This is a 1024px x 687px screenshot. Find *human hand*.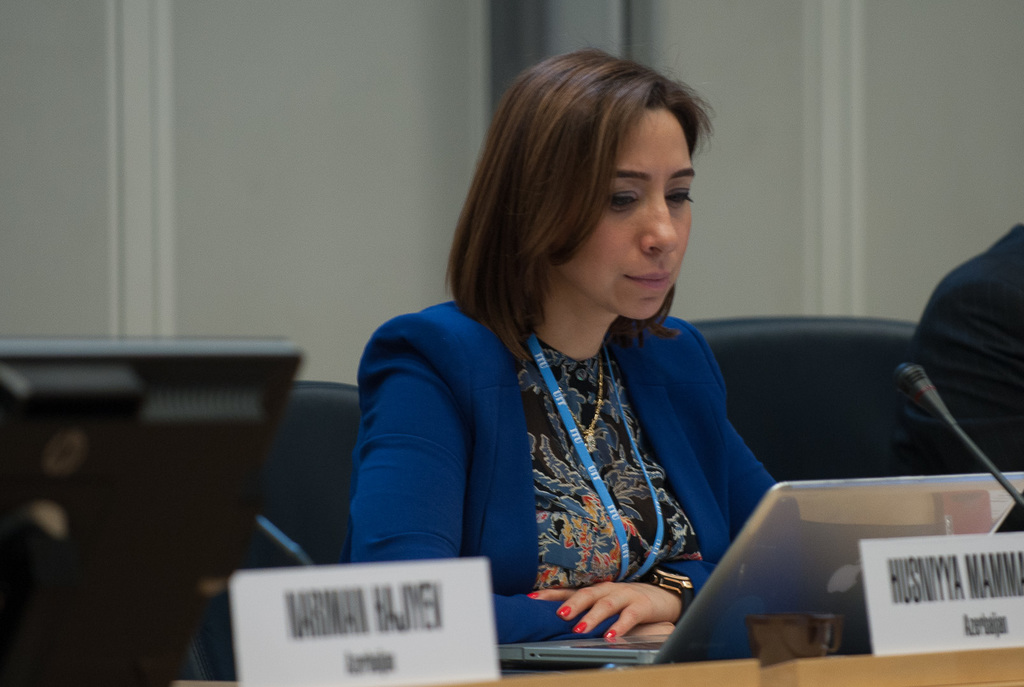
Bounding box: rect(541, 571, 697, 649).
